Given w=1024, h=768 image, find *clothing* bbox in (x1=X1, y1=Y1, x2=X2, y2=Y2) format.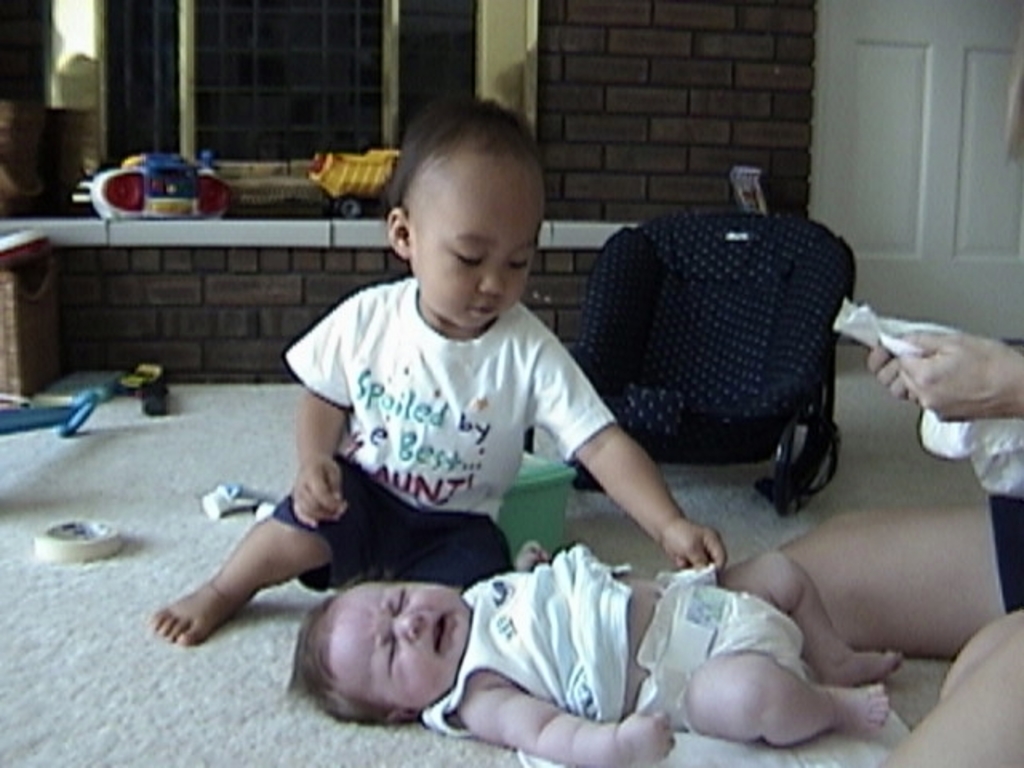
(x1=238, y1=242, x2=638, y2=622).
